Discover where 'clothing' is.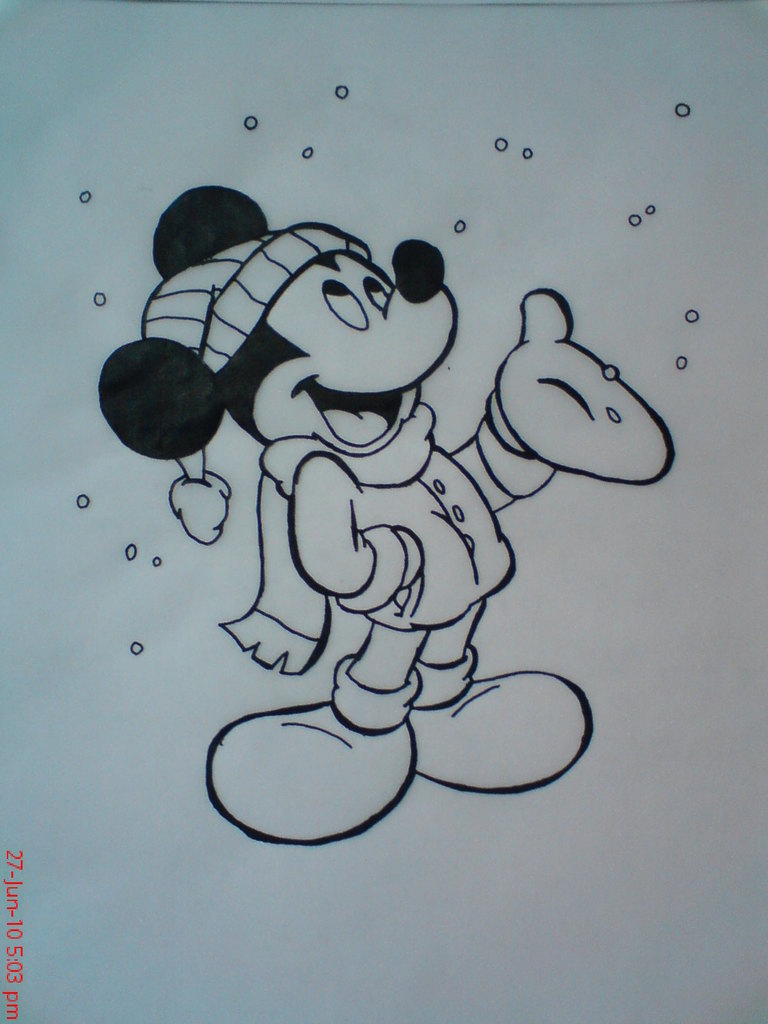
Discovered at [x1=223, y1=400, x2=536, y2=634].
